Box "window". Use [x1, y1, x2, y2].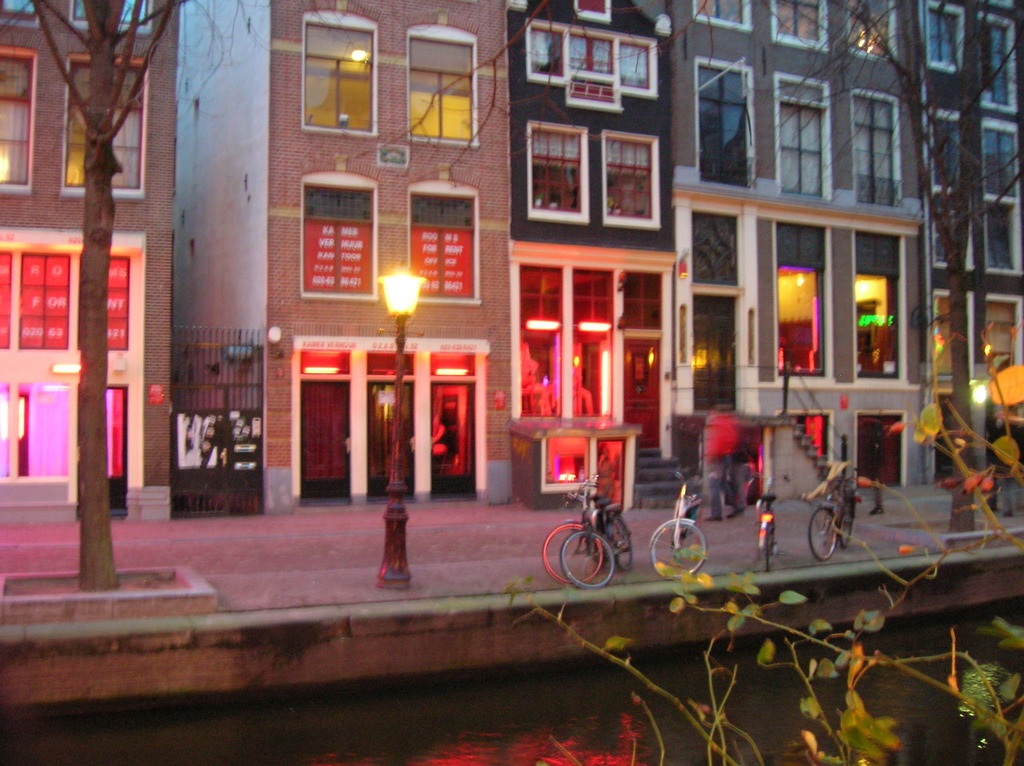
[931, 109, 977, 272].
